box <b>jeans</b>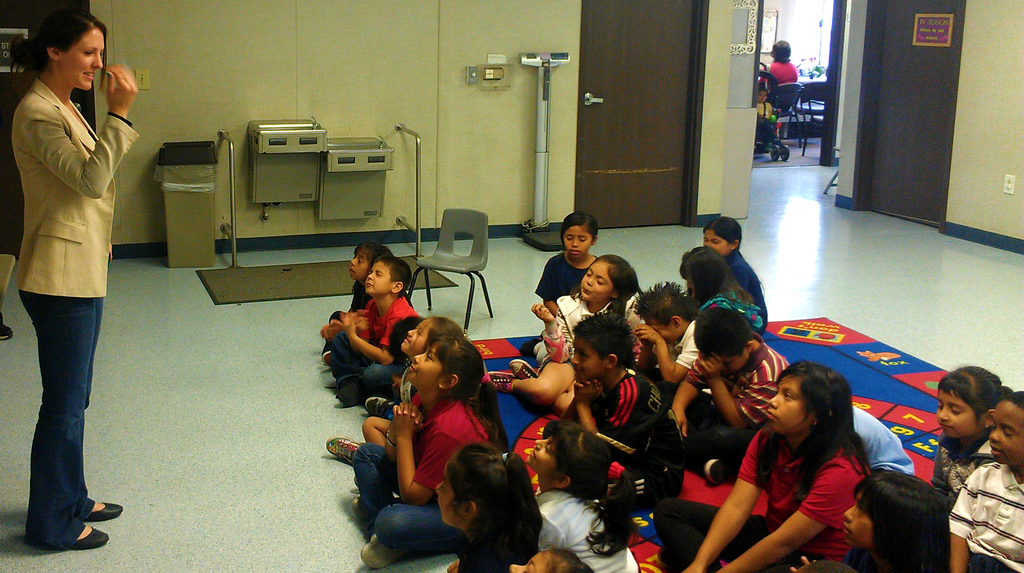
pyautogui.locateOnScreen(327, 330, 393, 391)
